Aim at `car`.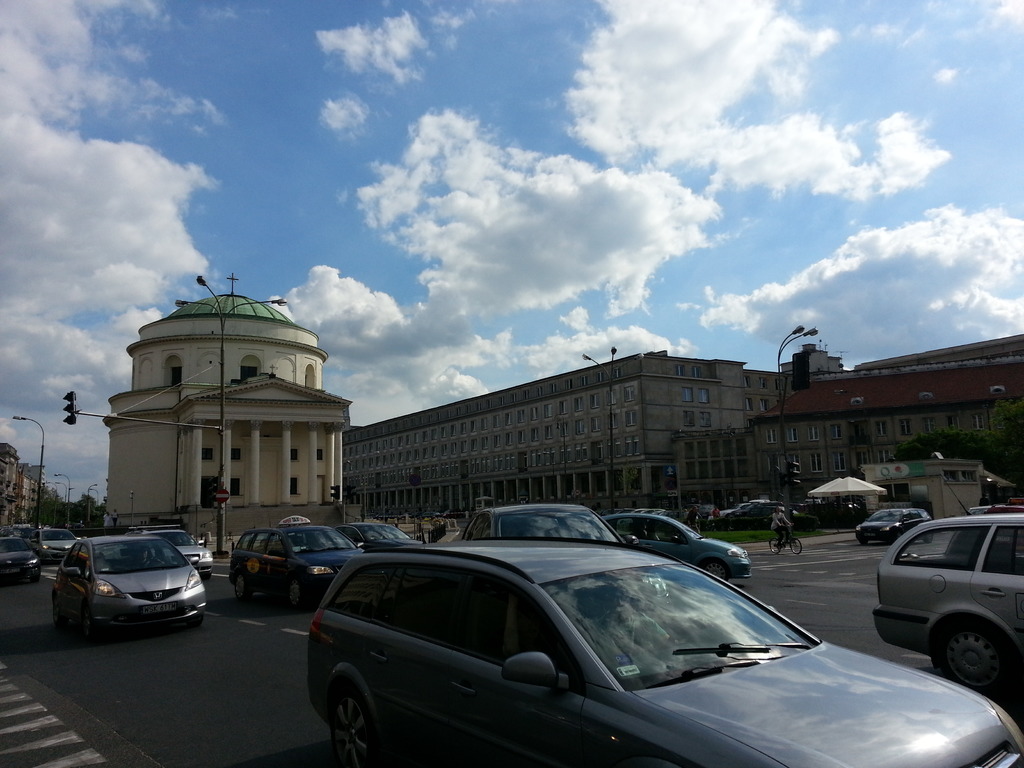
Aimed at locate(280, 505, 952, 767).
